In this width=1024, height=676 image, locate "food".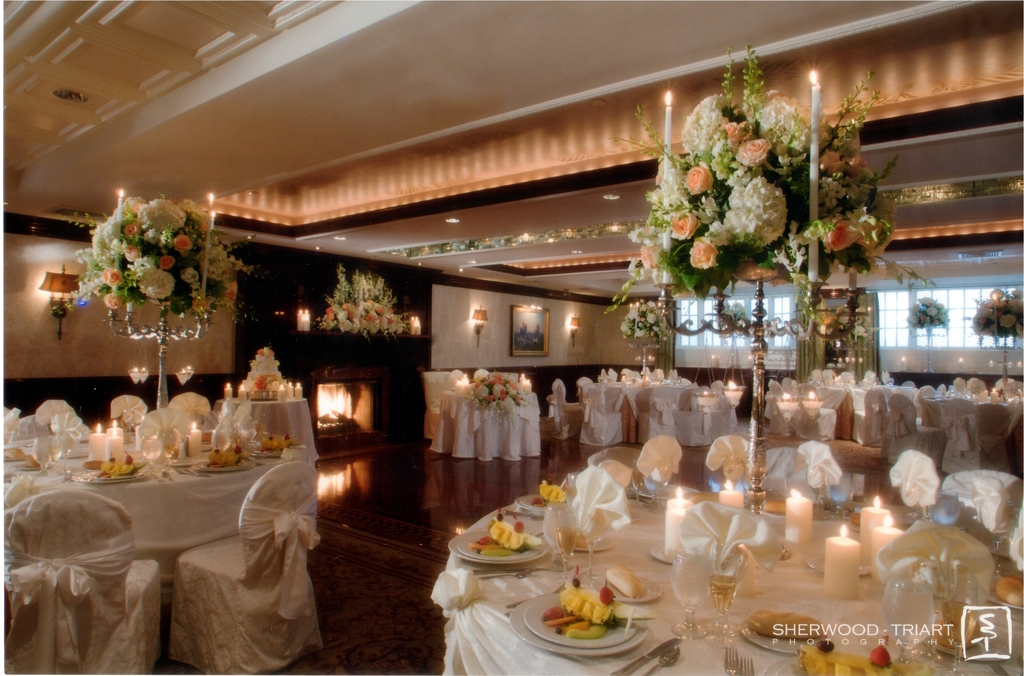
Bounding box: Rect(99, 454, 138, 476).
